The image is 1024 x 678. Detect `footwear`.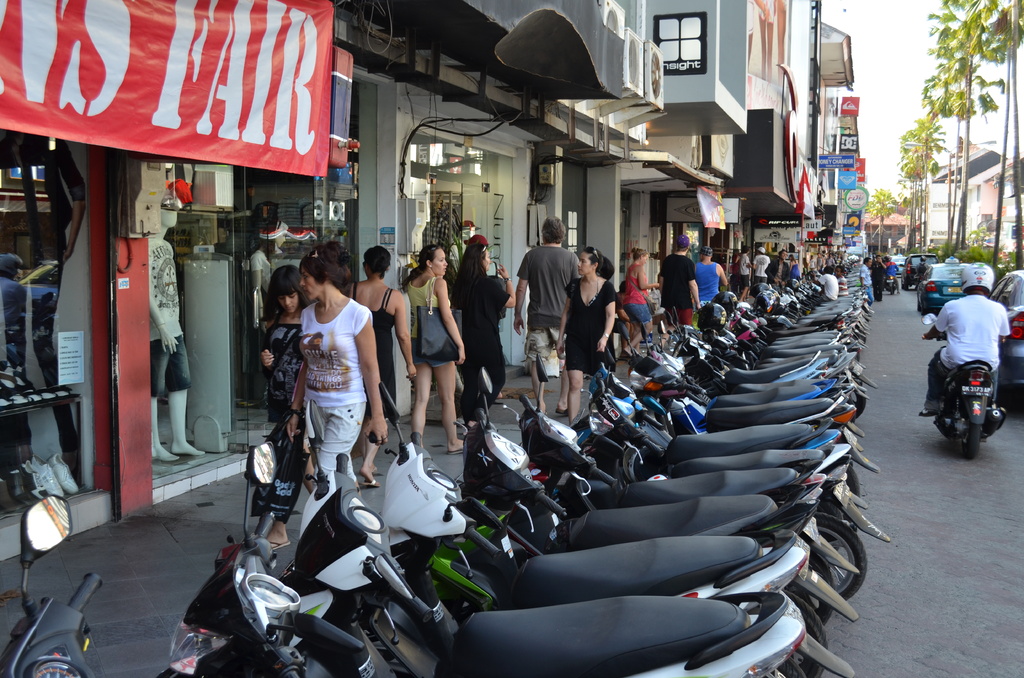
Detection: [left=9, top=467, right=31, bottom=508].
